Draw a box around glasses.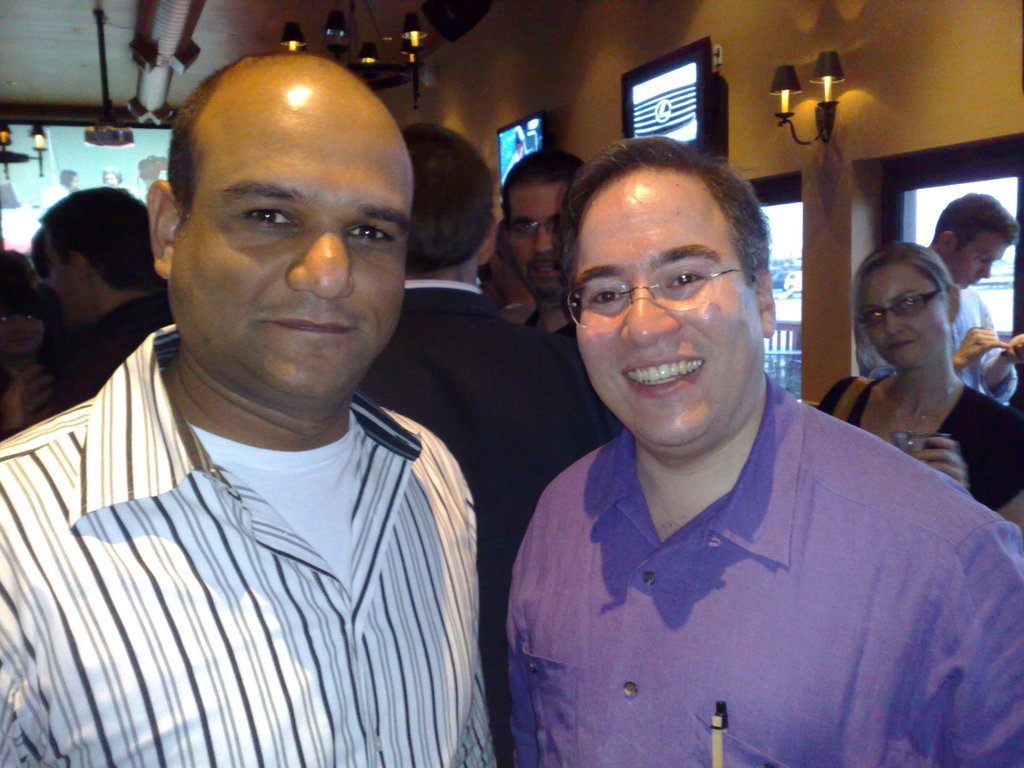
[left=564, top=262, right=751, bottom=329].
